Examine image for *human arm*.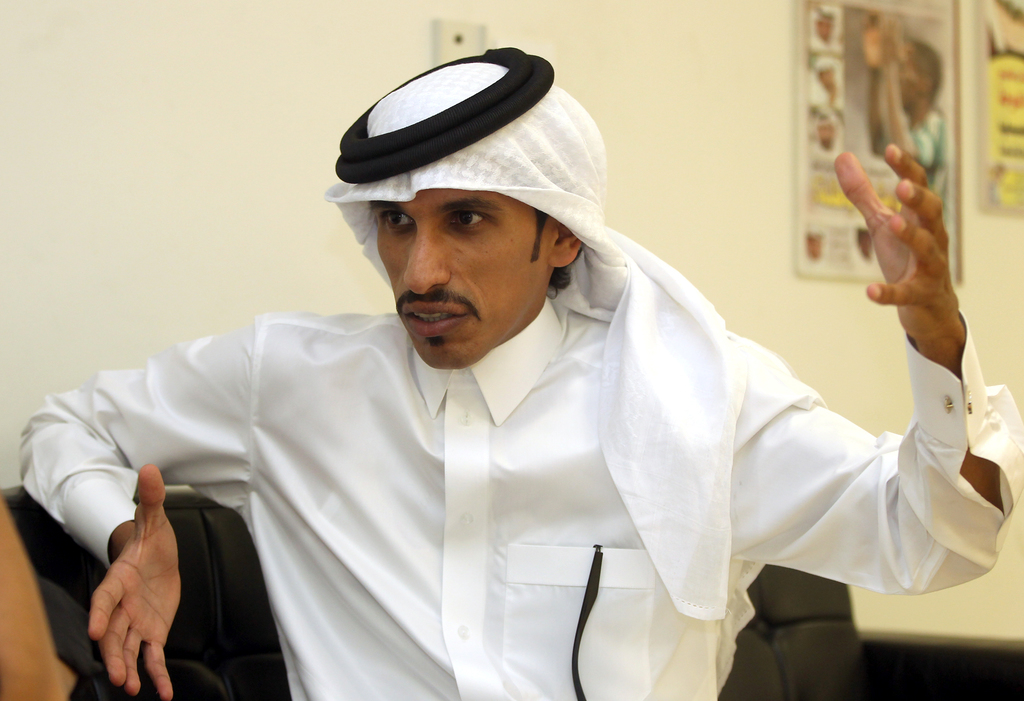
Examination result: [left=18, top=316, right=257, bottom=700].
